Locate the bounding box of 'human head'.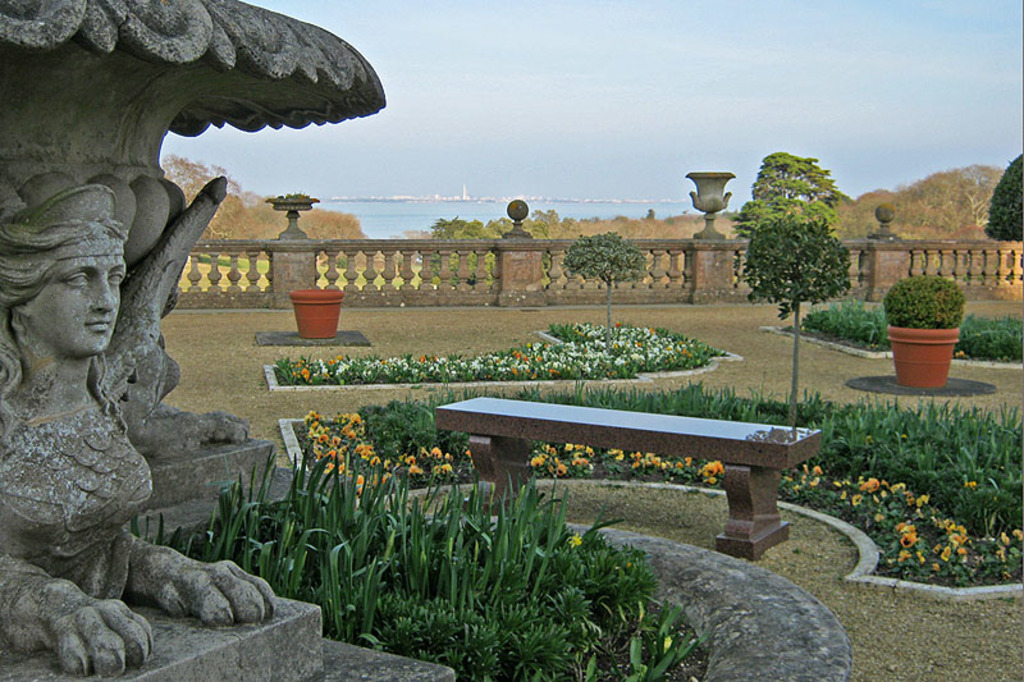
Bounding box: <bbox>9, 168, 140, 379</bbox>.
